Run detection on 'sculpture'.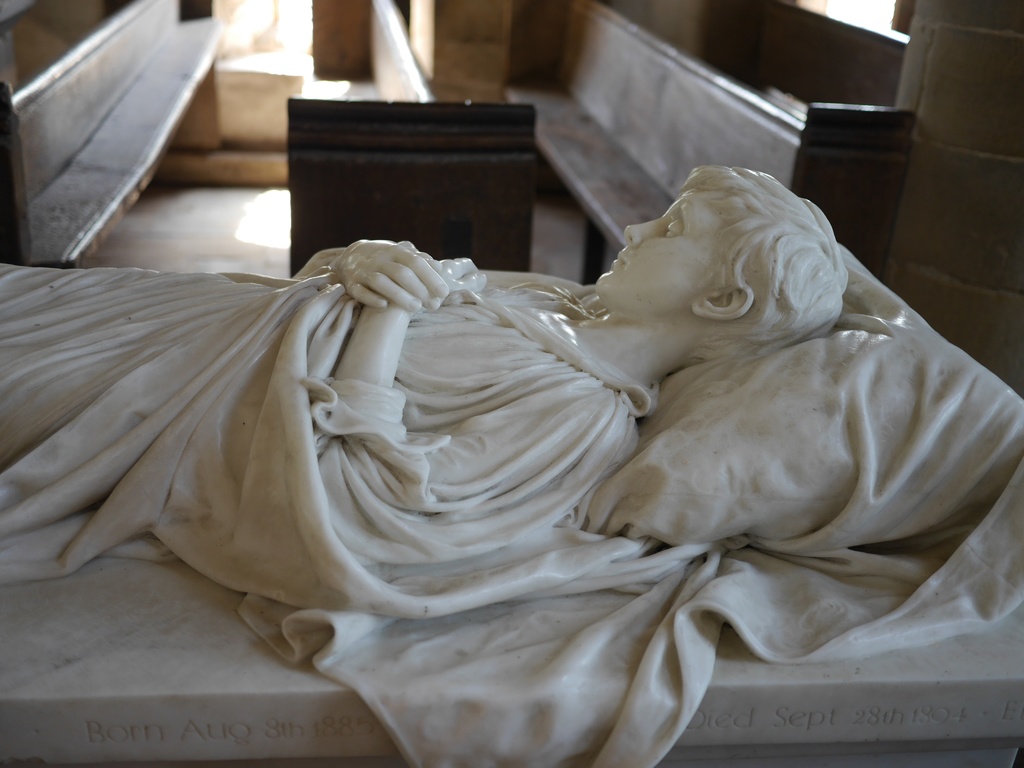
Result: (left=0, top=0, right=1023, bottom=767).
